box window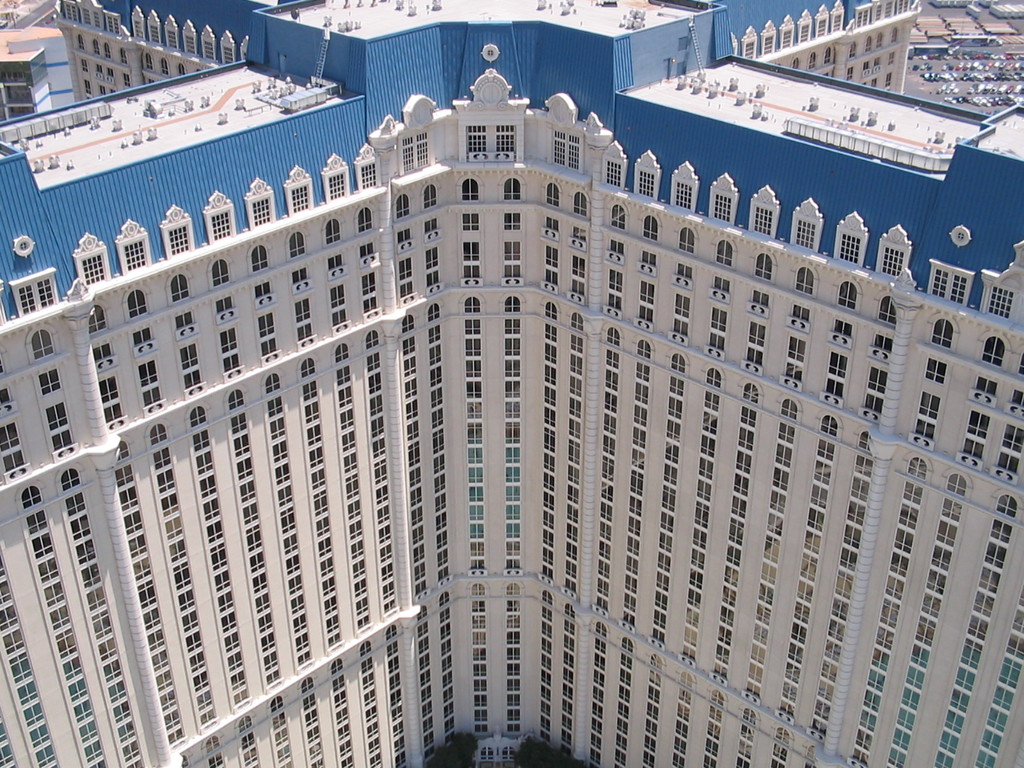
select_region(949, 687, 970, 710)
